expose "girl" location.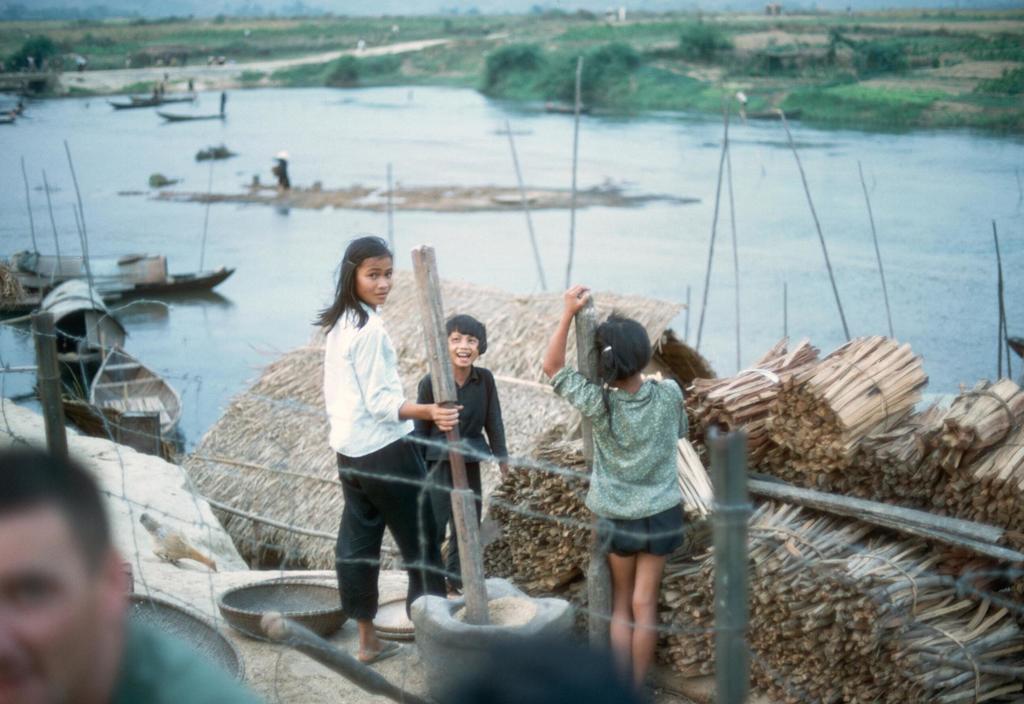
Exposed at (left=330, top=232, right=456, bottom=660).
